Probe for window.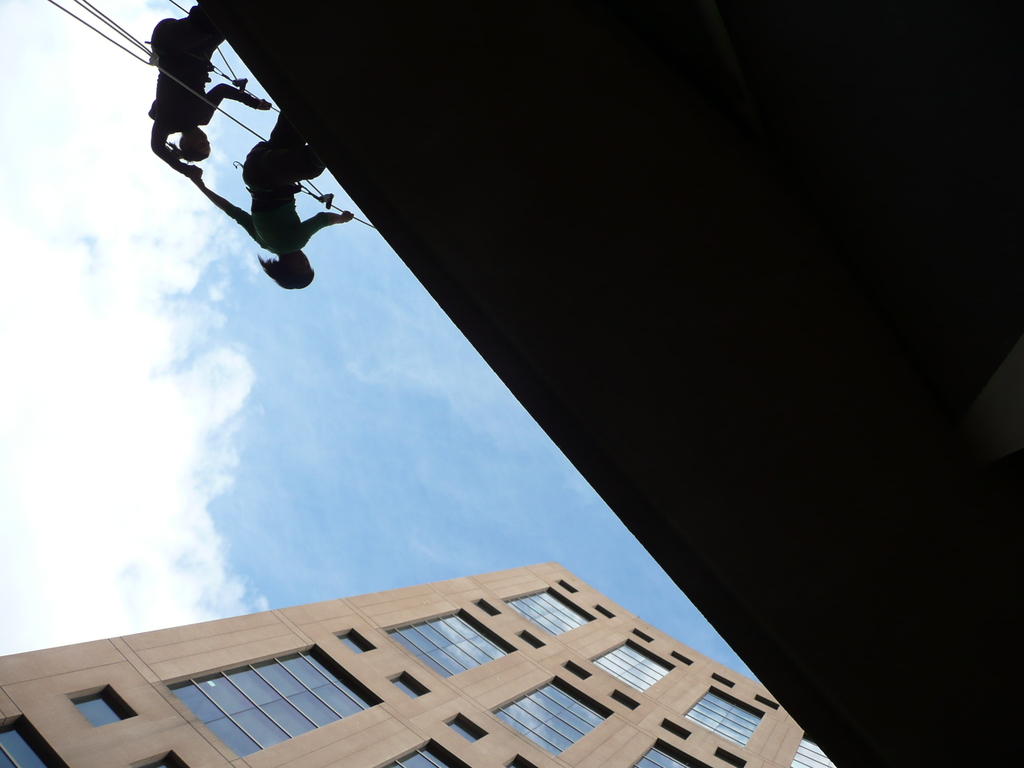
Probe result: [left=337, top=627, right=380, bottom=653].
